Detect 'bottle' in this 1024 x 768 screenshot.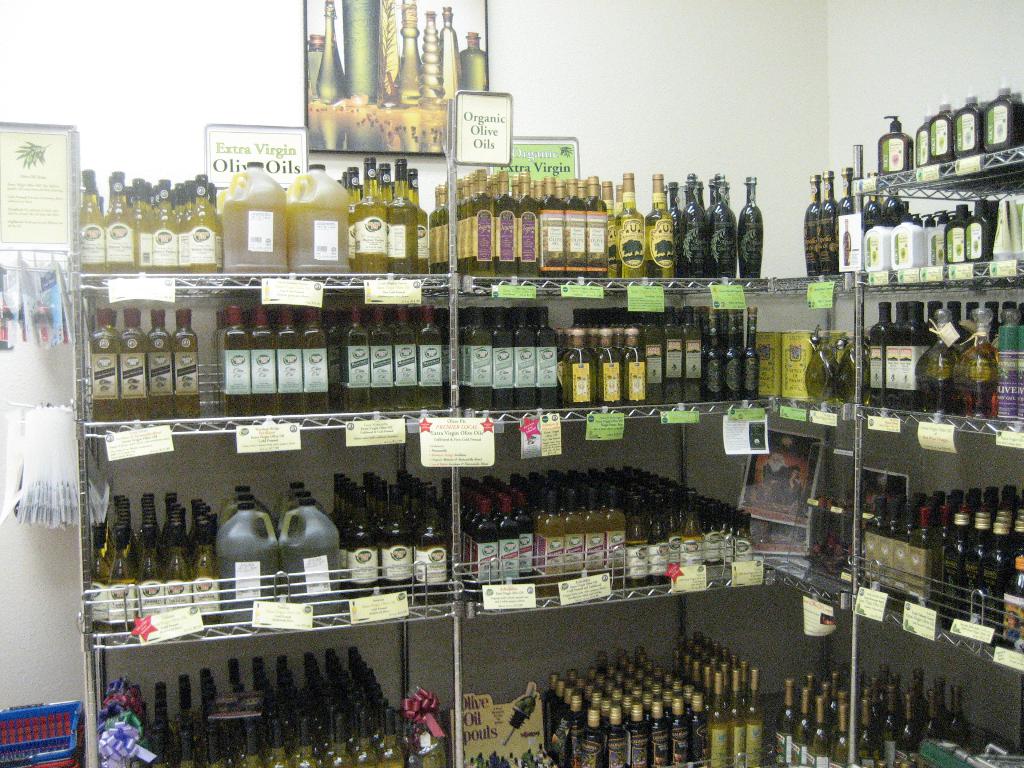
Detection: (x1=838, y1=332, x2=868, y2=403).
